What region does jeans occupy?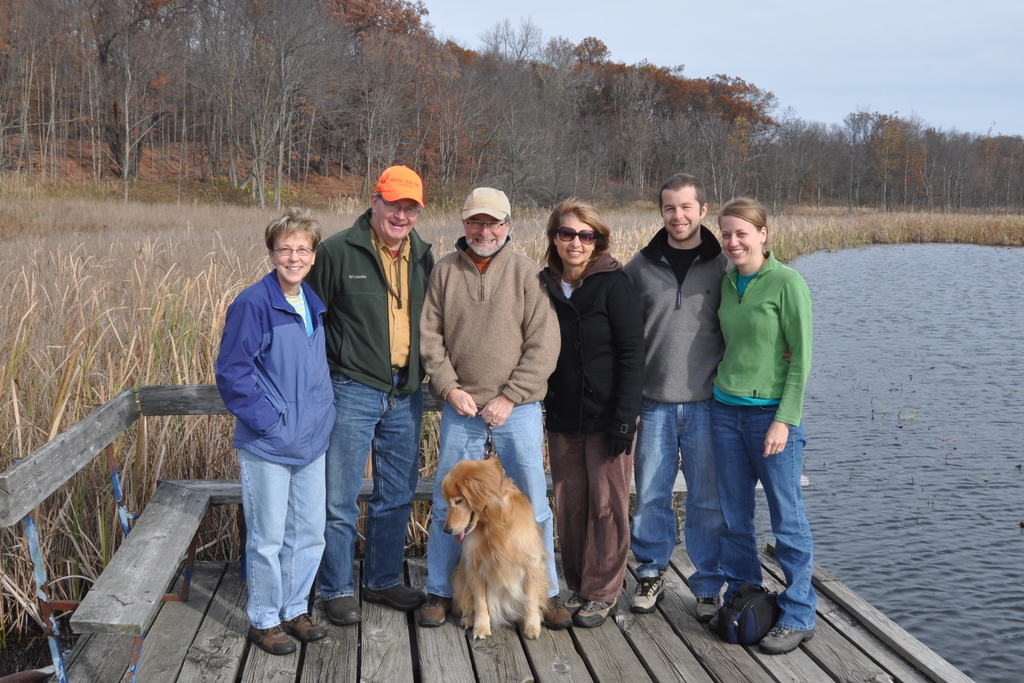
bbox=(325, 371, 422, 592).
